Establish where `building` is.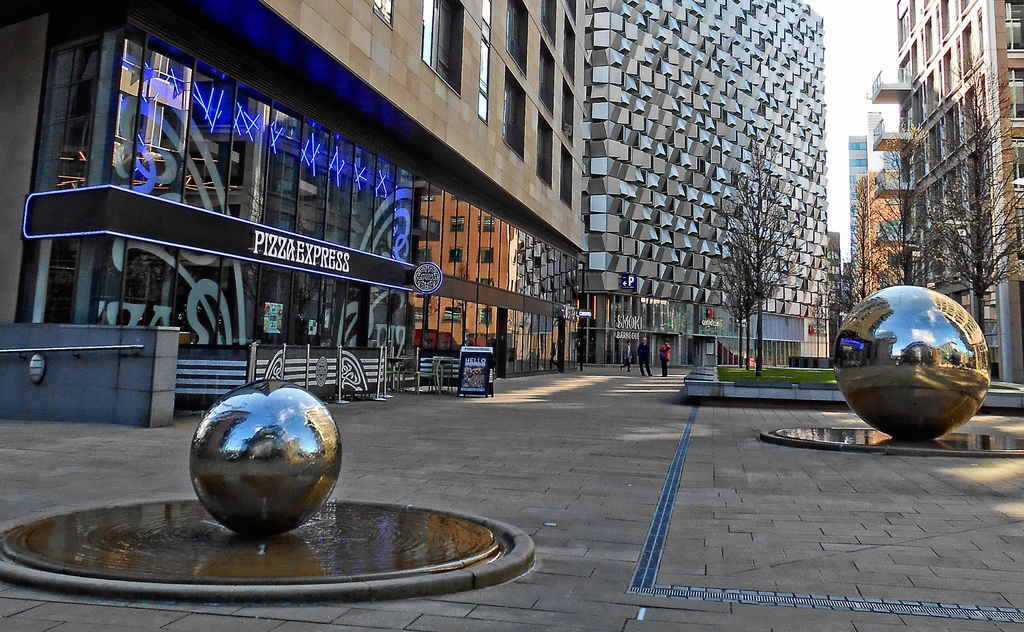
Established at <bbox>873, 0, 1023, 377</bbox>.
